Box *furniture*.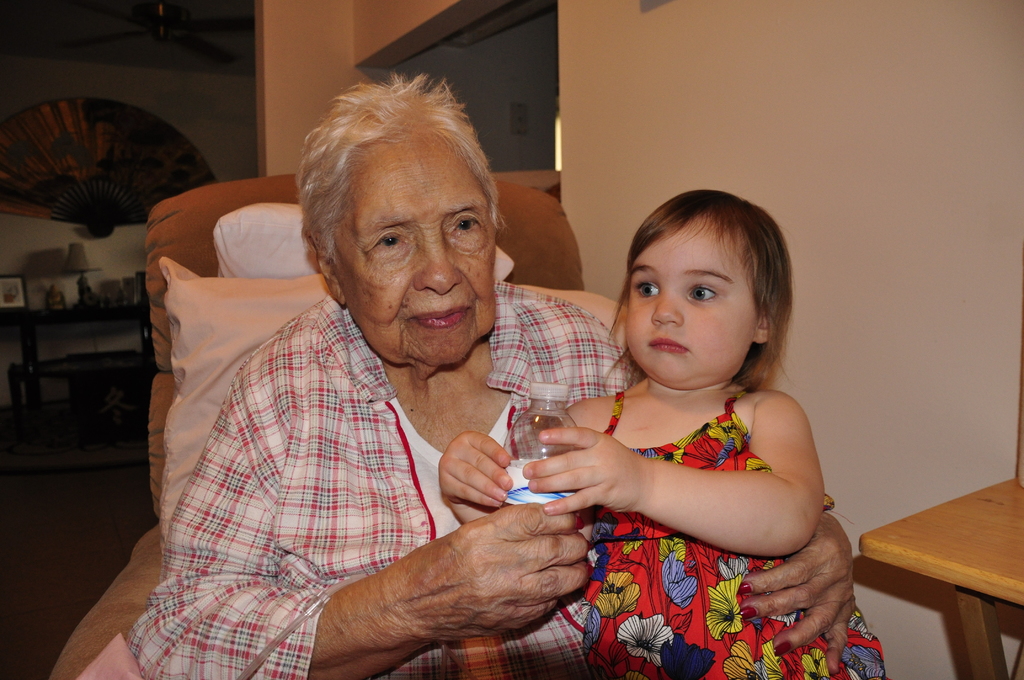
[859,412,1023,679].
